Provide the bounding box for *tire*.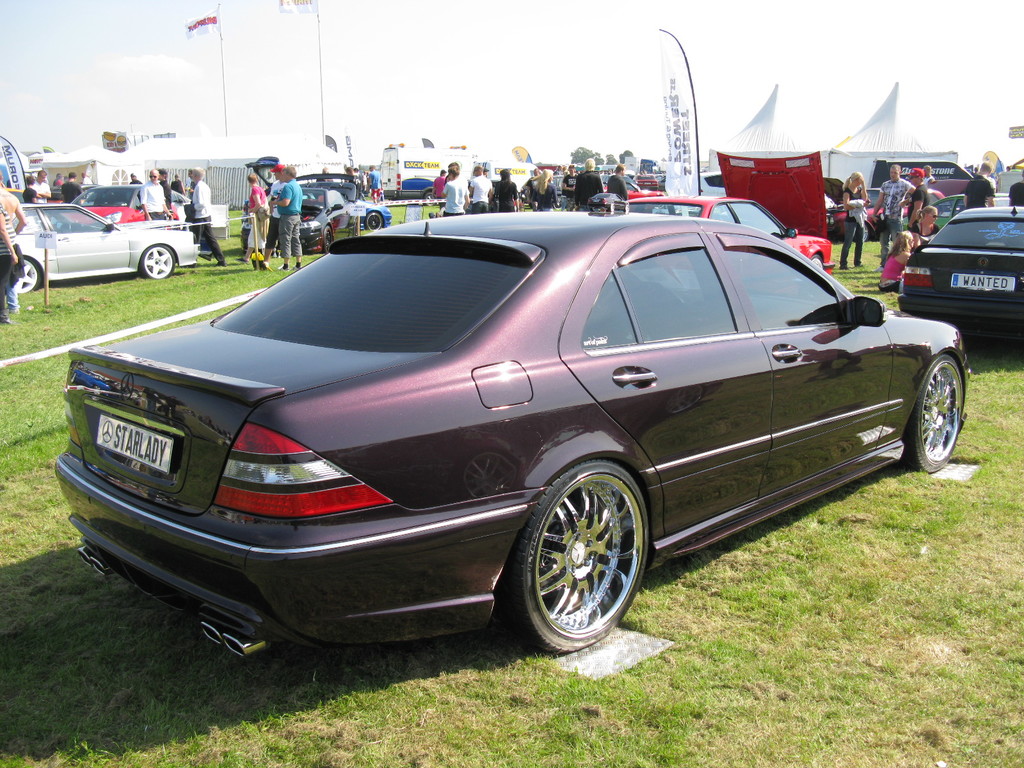
bbox=(502, 459, 651, 656).
